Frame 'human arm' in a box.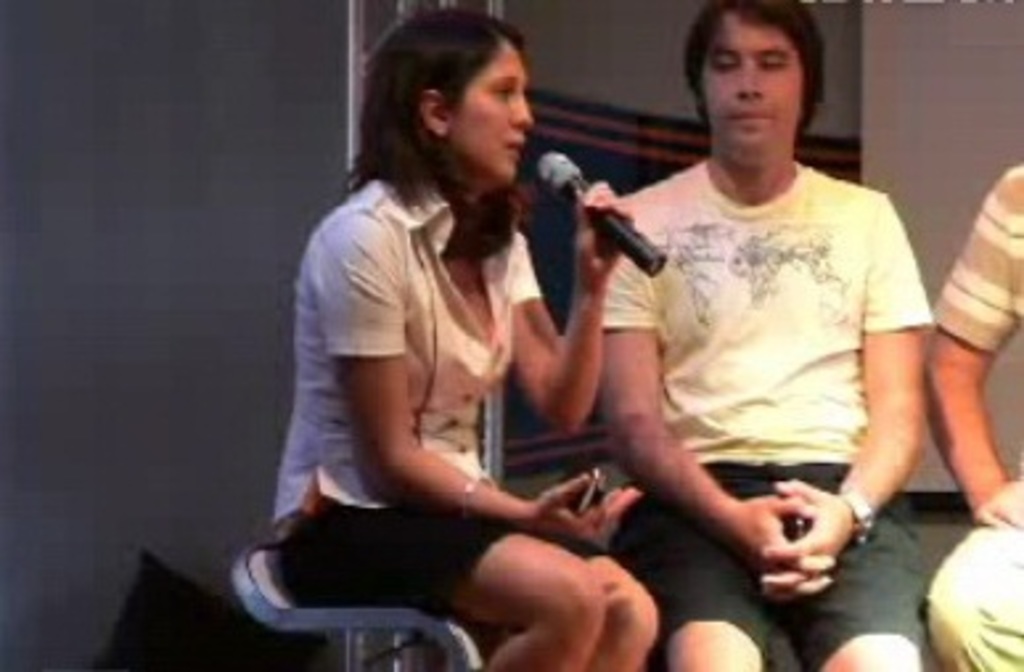
x1=749, y1=190, x2=931, y2=603.
